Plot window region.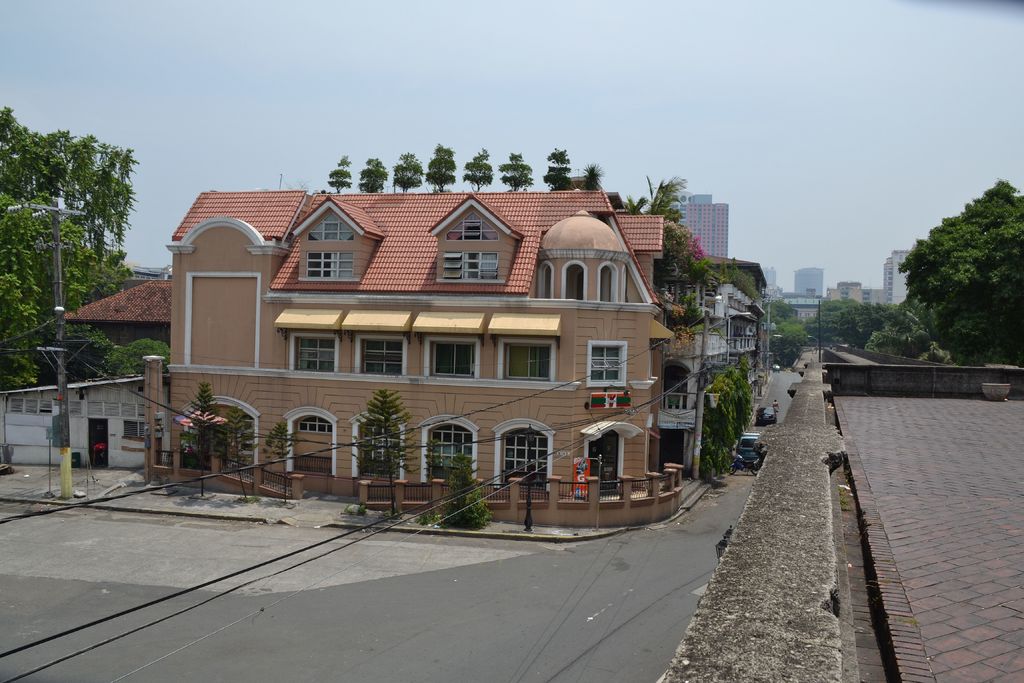
Plotted at BBox(300, 418, 328, 434).
